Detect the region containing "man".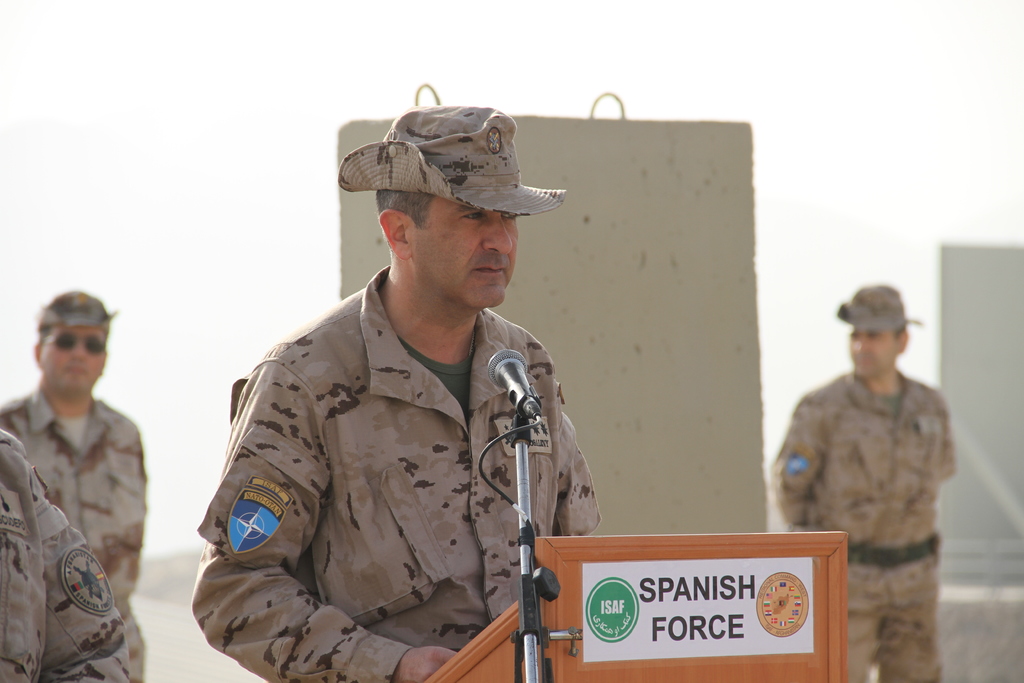
[x1=3, y1=293, x2=145, y2=682].
